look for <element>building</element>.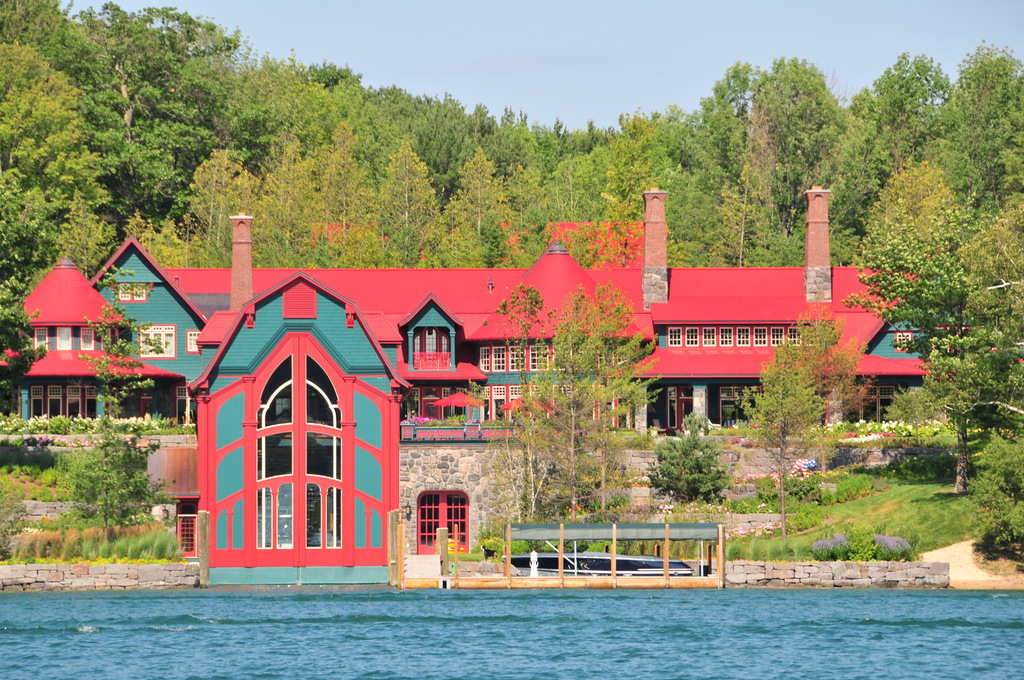
Found: x1=0, y1=181, x2=1023, y2=585.
